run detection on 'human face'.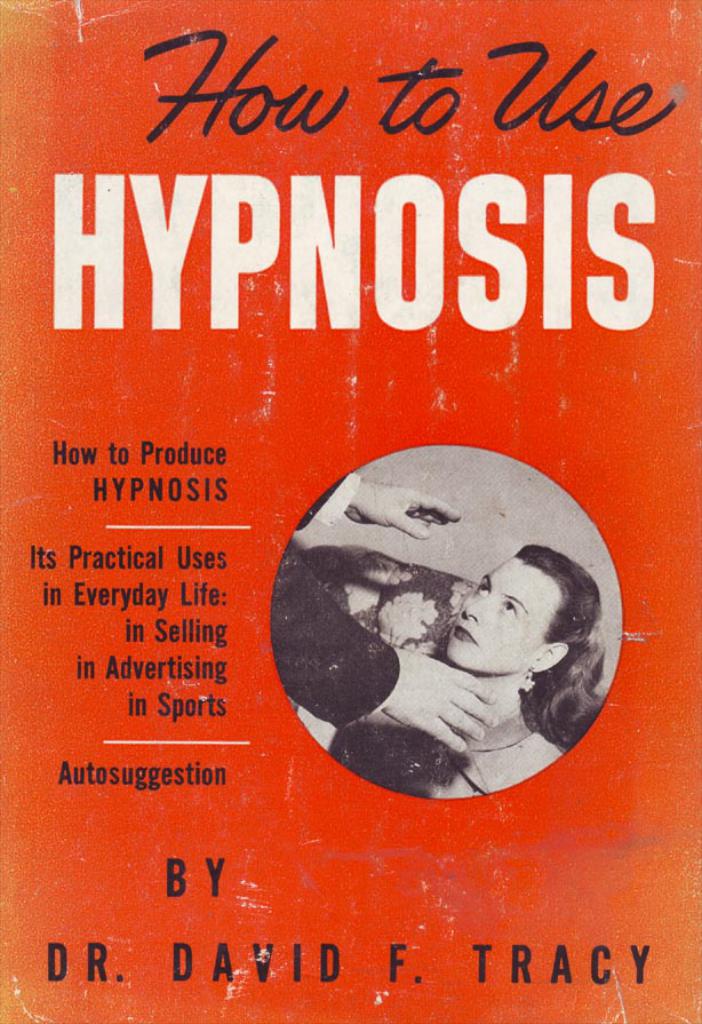
Result: <box>438,545,567,685</box>.
